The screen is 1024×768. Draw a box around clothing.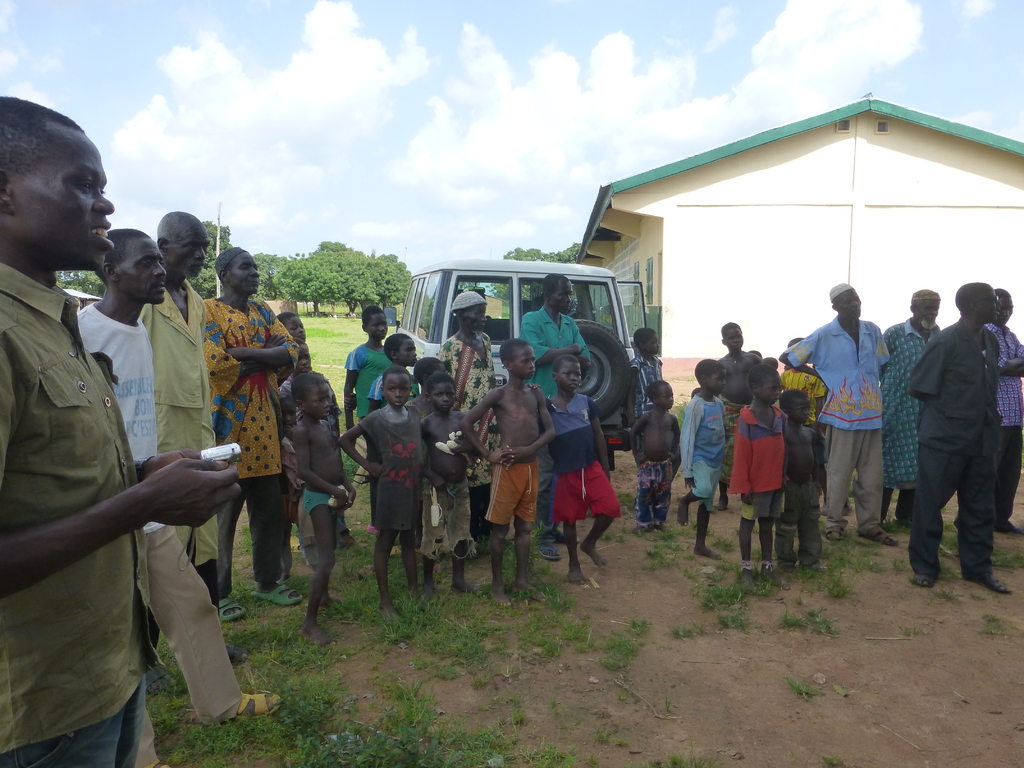
(x1=341, y1=348, x2=392, y2=421).
